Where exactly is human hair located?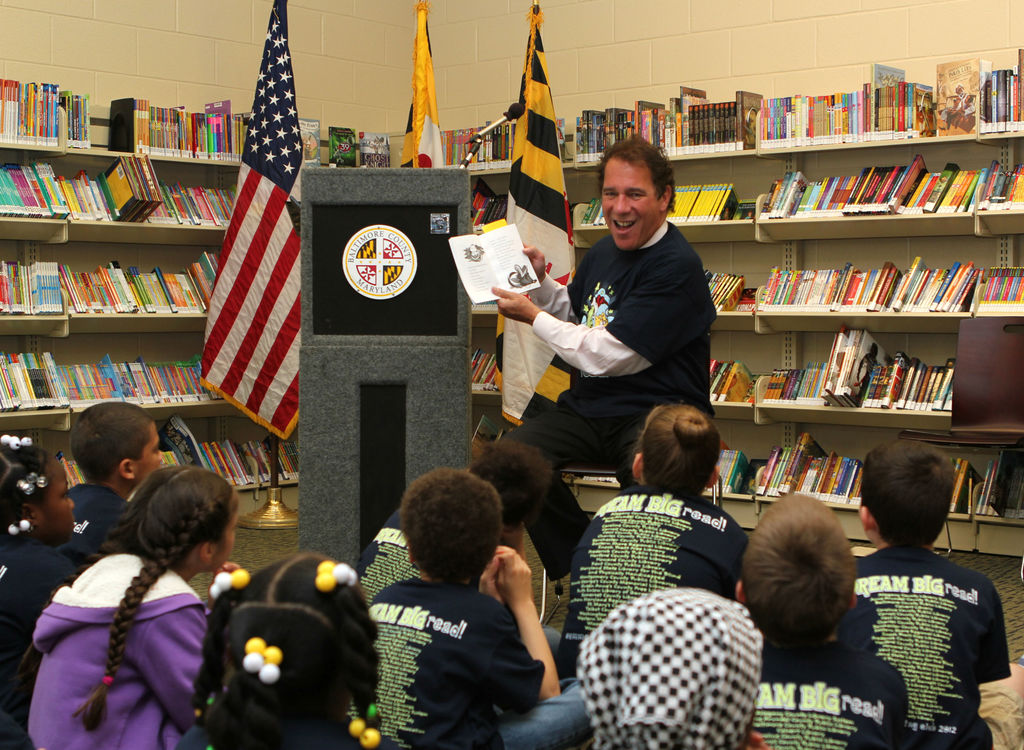
Its bounding box is bbox(188, 561, 385, 742).
